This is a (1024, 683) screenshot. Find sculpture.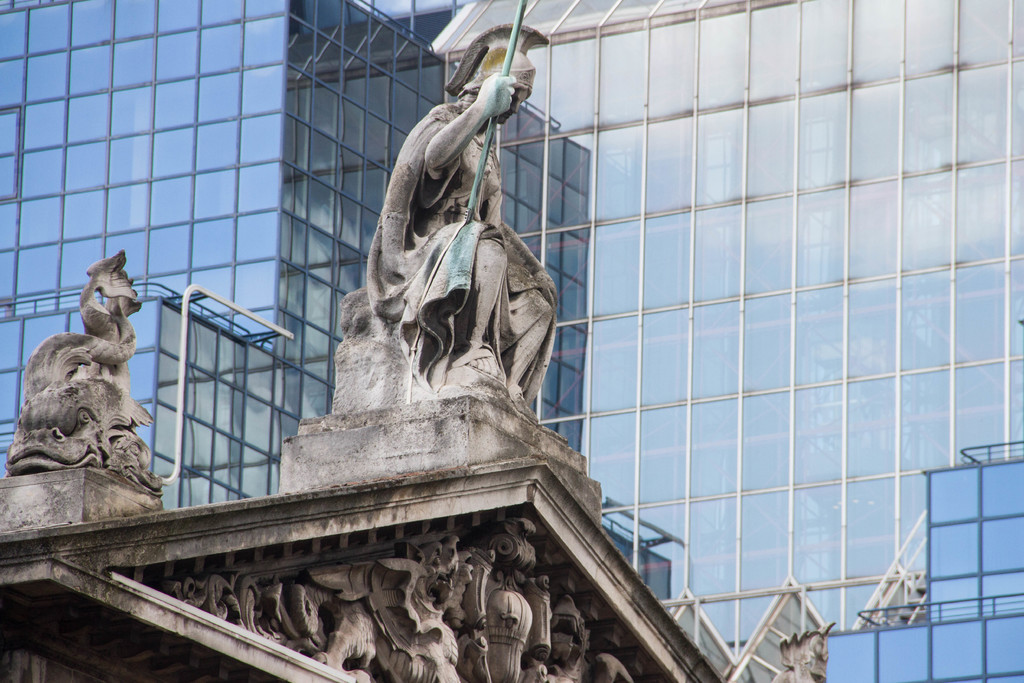
Bounding box: [x1=328, y1=0, x2=564, y2=397].
